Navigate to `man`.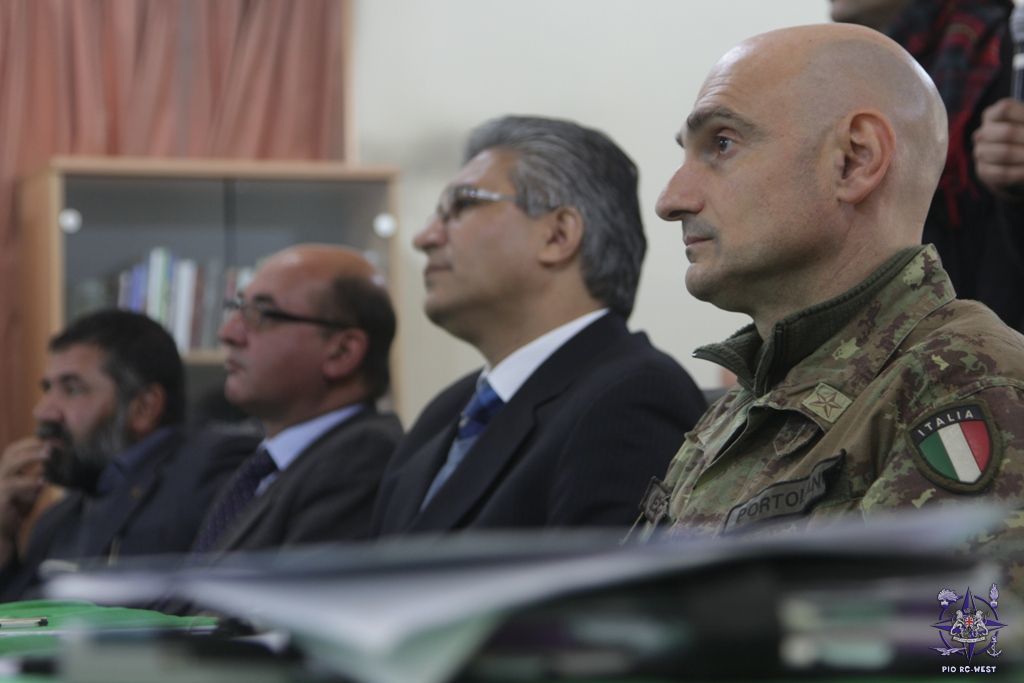
Navigation target: bbox(372, 110, 712, 540).
